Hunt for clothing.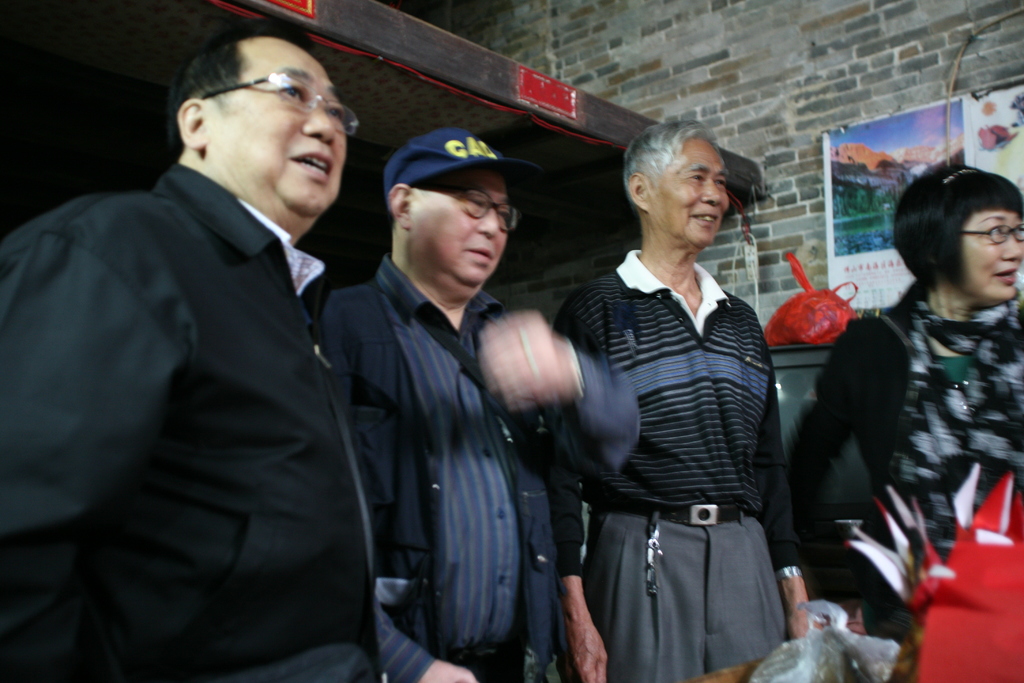
Hunted down at select_region(787, 281, 1023, 682).
